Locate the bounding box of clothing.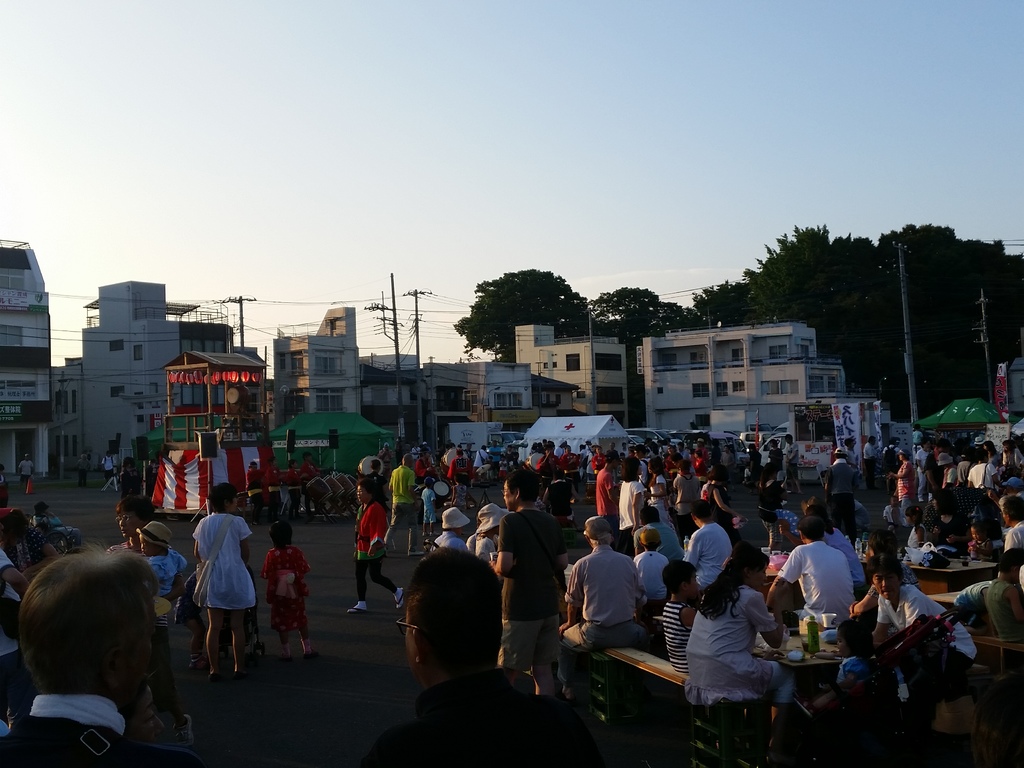
Bounding box: (left=556, top=537, right=646, bottom=656).
